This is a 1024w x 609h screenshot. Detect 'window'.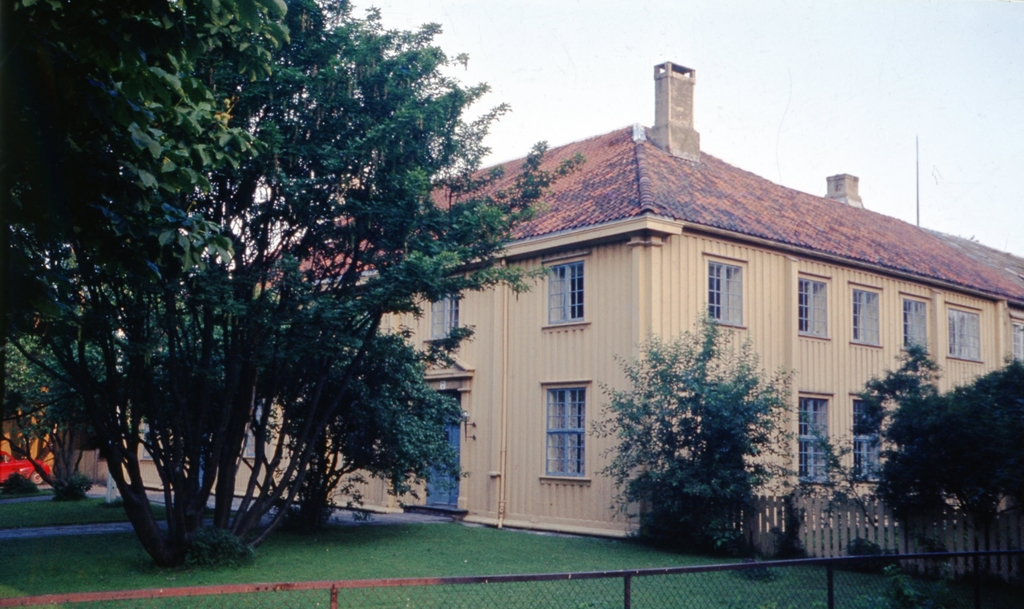
bbox=(424, 294, 454, 344).
